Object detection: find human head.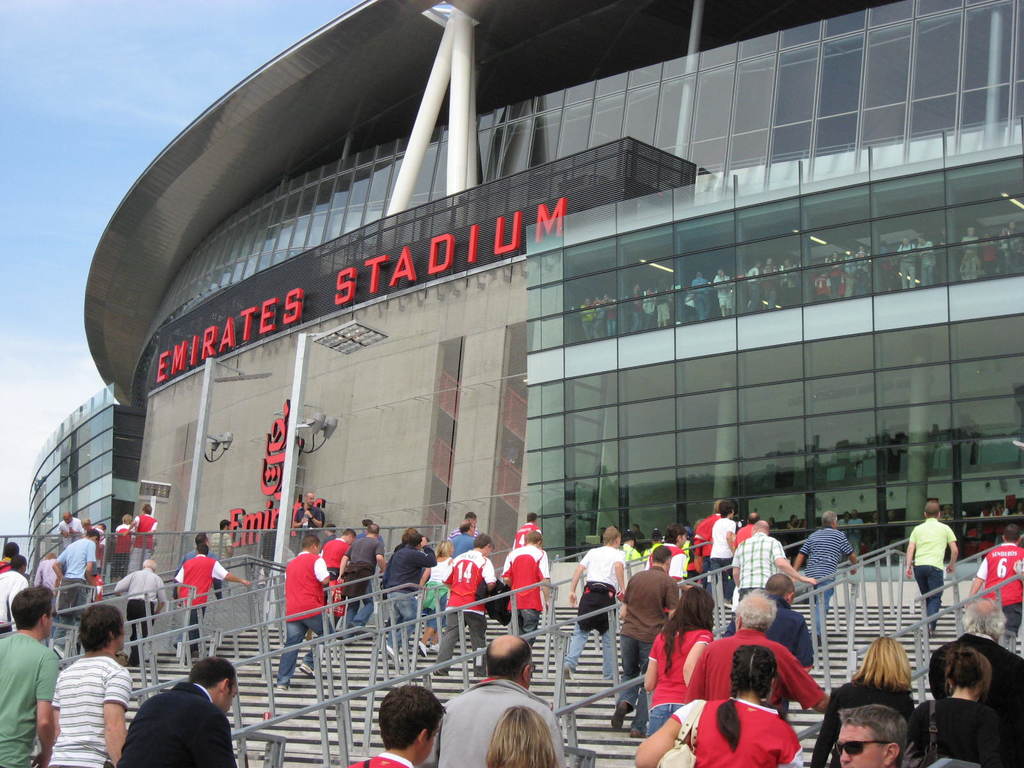
x1=143, y1=557, x2=158, y2=573.
